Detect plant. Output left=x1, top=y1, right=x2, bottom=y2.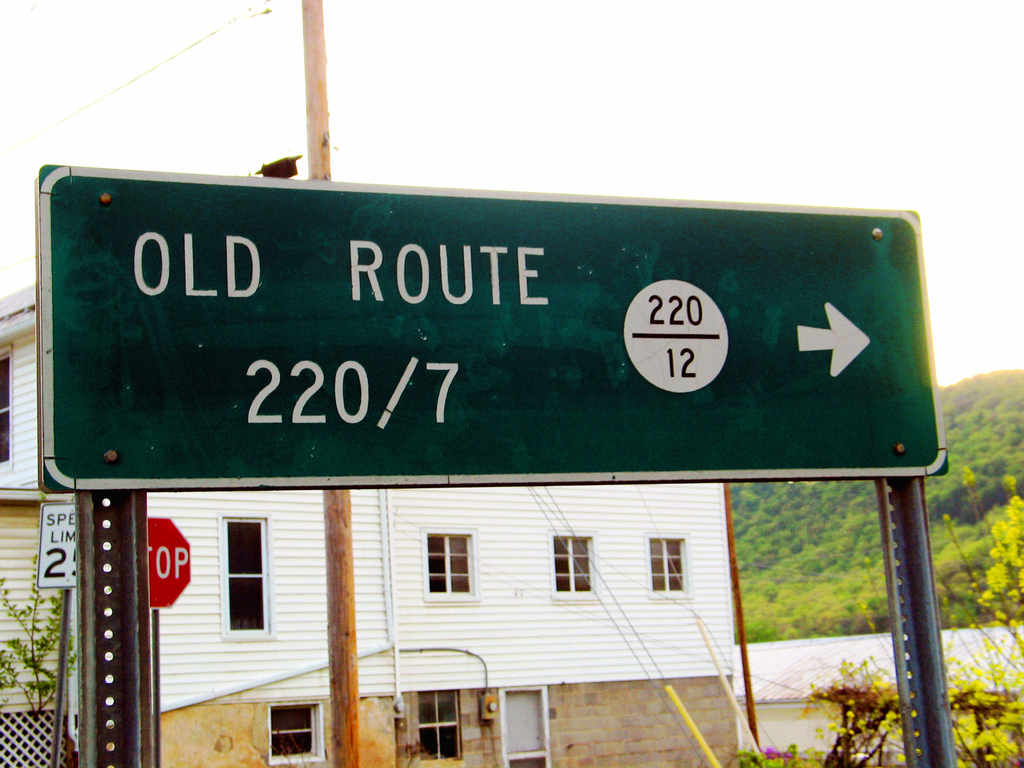
left=721, top=736, right=824, bottom=767.
